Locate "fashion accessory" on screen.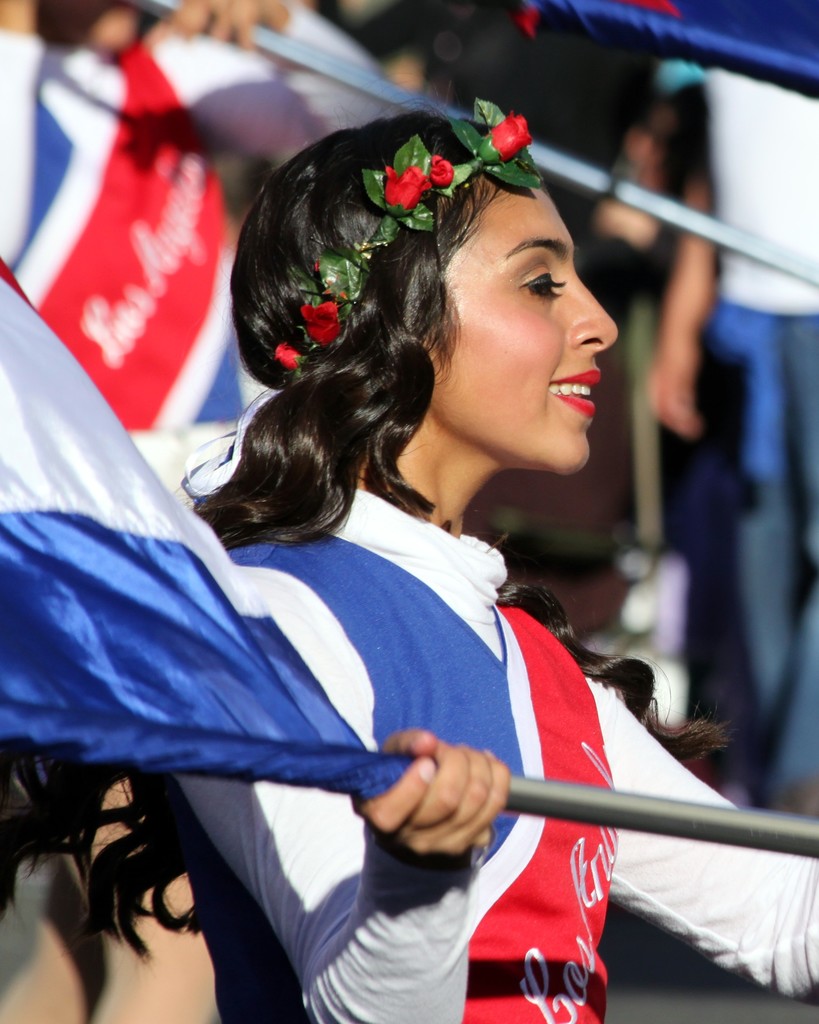
On screen at <box>263,94,552,378</box>.
